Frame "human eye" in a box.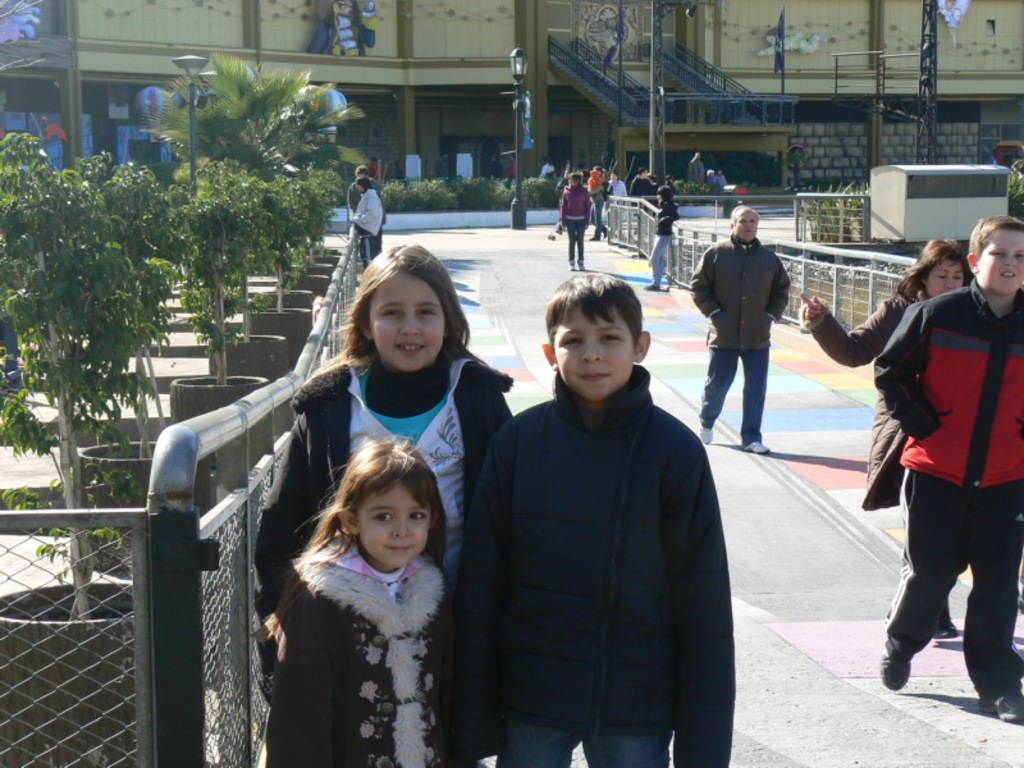
BBox(739, 219, 745, 225).
